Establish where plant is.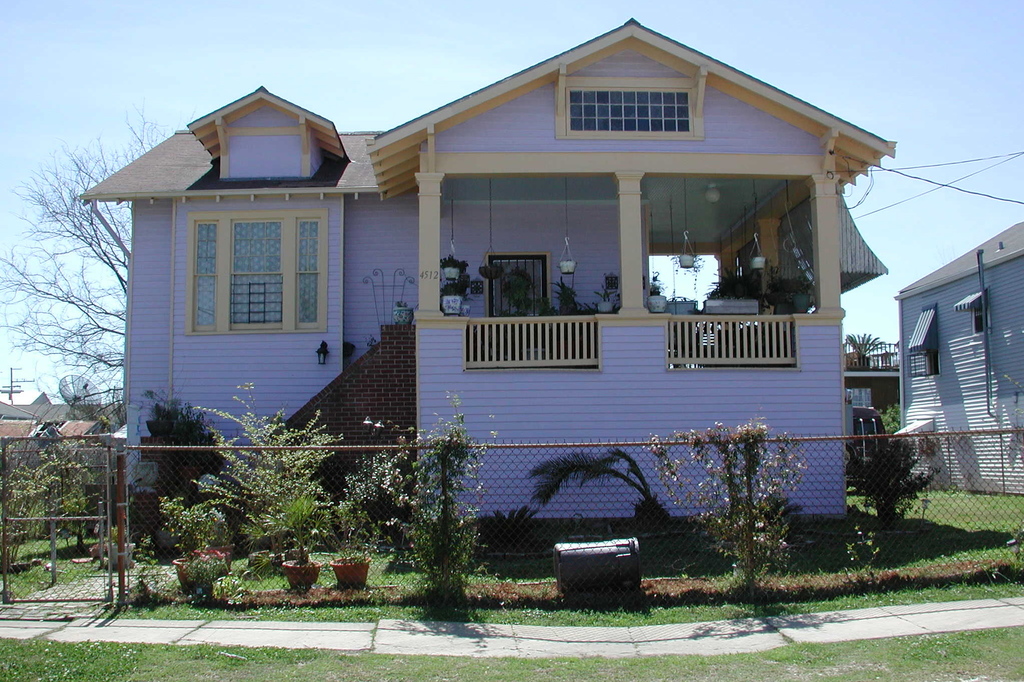
Established at box=[700, 263, 762, 299].
